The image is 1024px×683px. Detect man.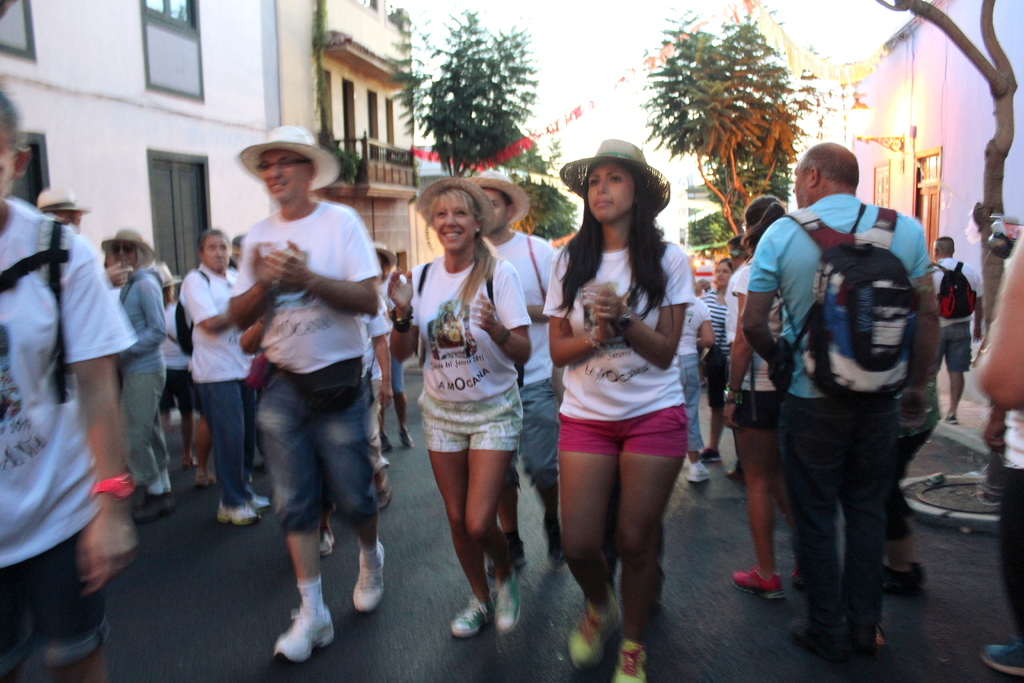
Detection: [left=222, top=127, right=390, bottom=682].
